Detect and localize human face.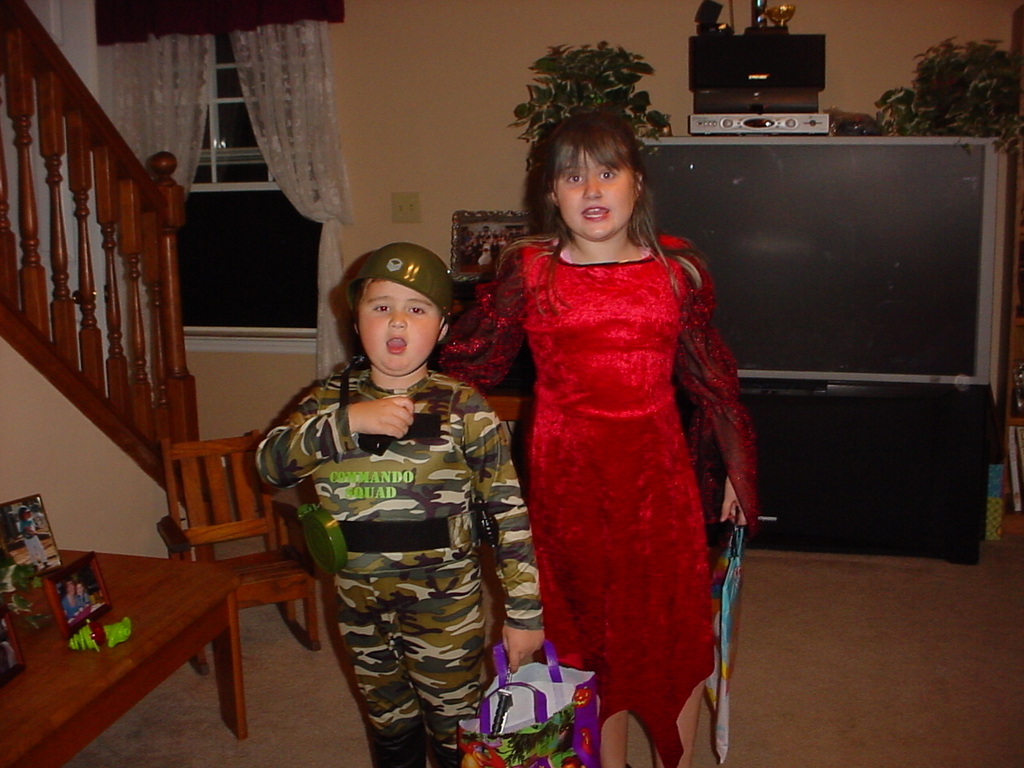
Localized at 557:153:635:238.
